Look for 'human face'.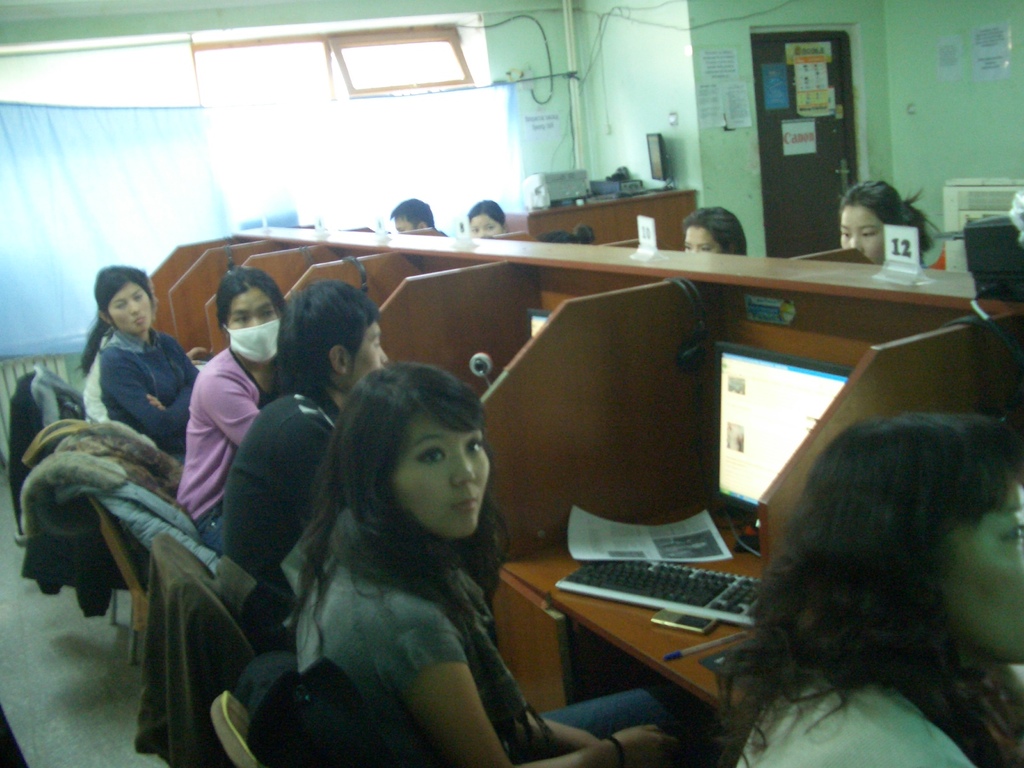
Found: (x1=684, y1=223, x2=722, y2=255).
